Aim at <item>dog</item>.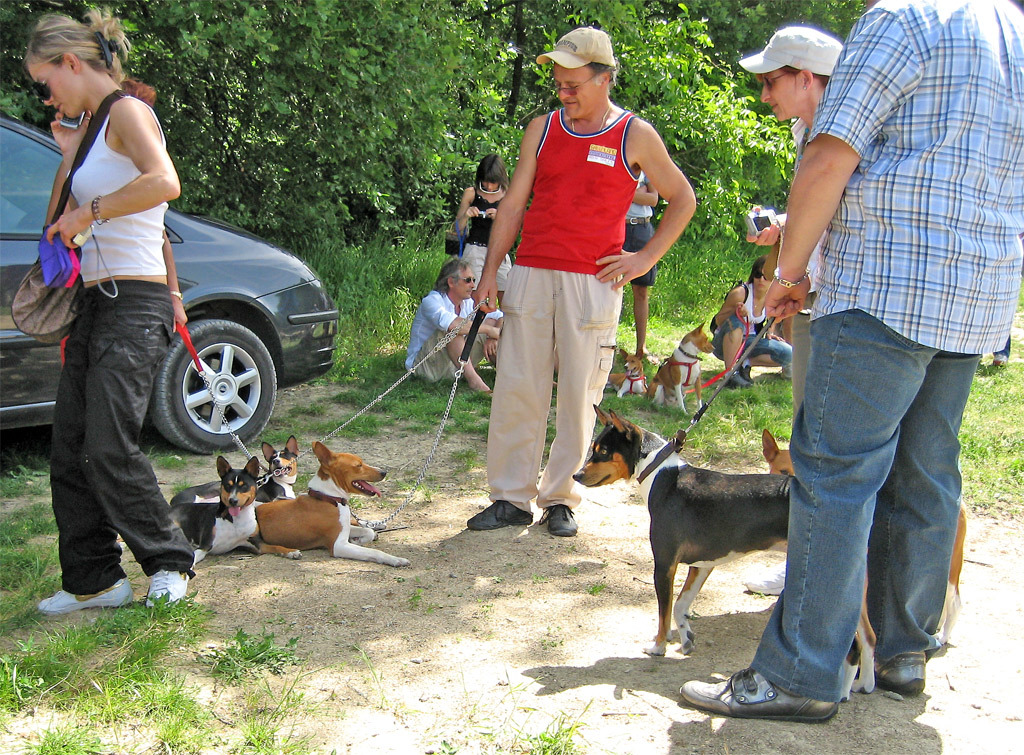
Aimed at x1=590 y1=401 x2=878 y2=698.
